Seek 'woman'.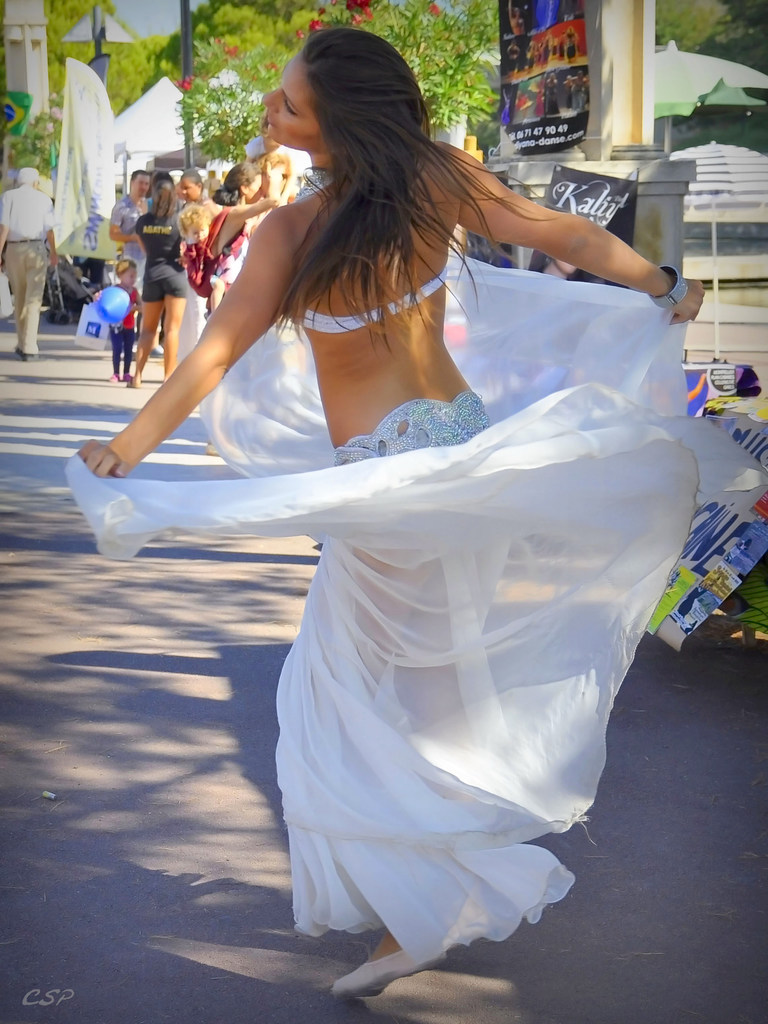
region(260, 155, 328, 200).
